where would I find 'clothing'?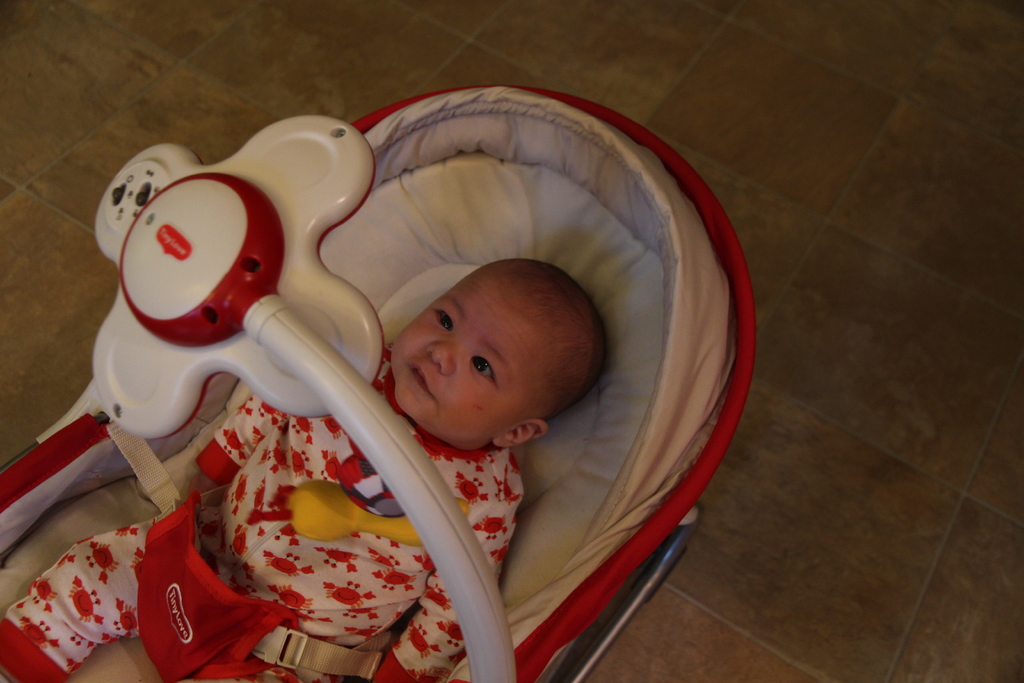
At locate(0, 344, 525, 682).
